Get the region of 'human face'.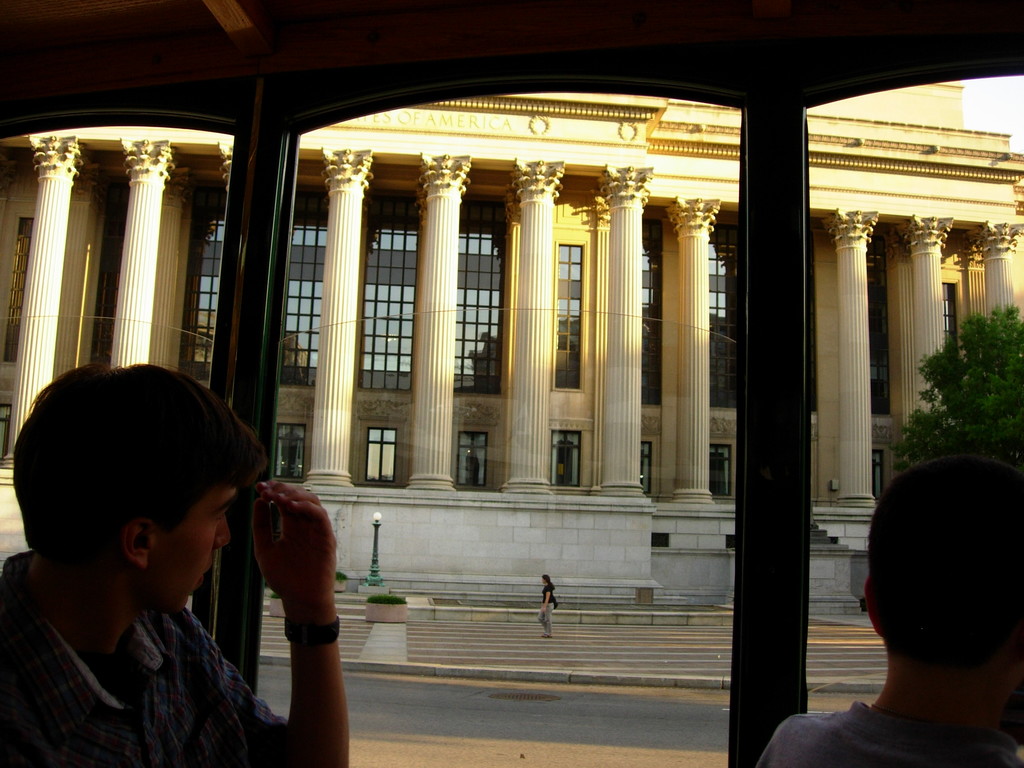
<box>156,484,235,614</box>.
